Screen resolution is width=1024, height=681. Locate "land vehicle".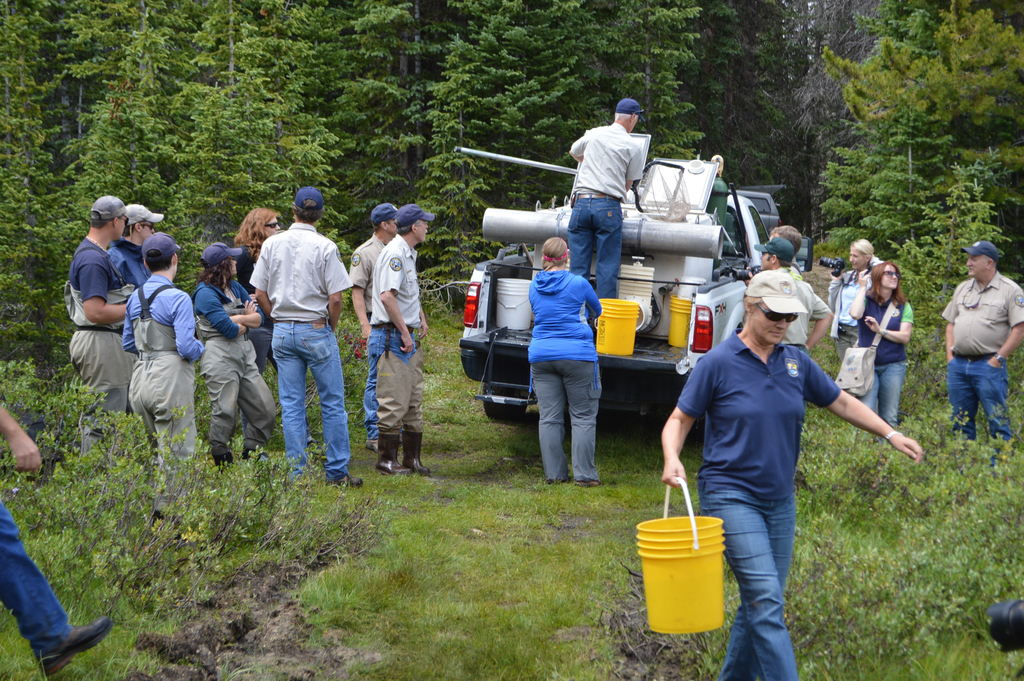
box(740, 186, 783, 231).
